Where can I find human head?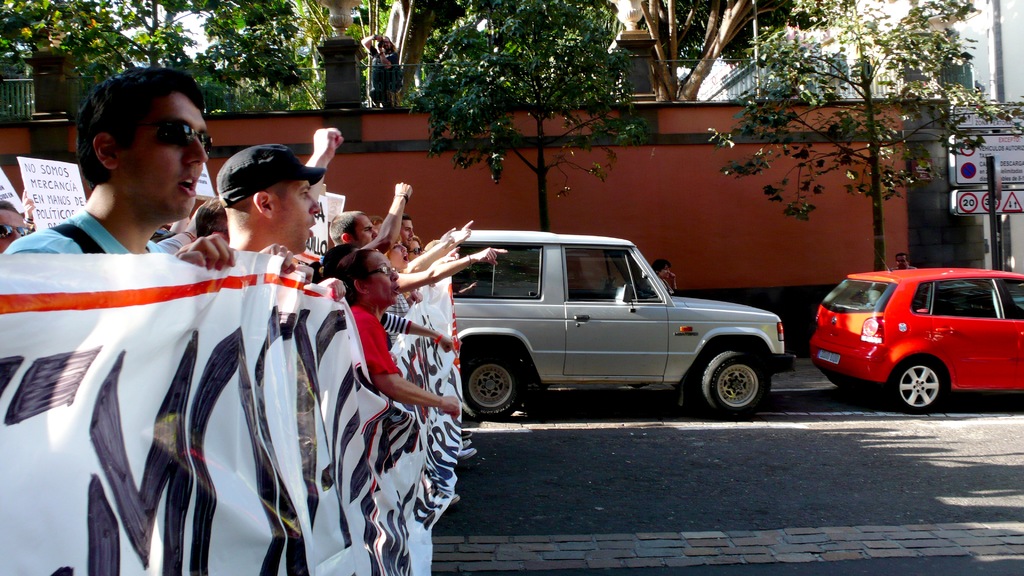
You can find it at crop(67, 60, 205, 215).
